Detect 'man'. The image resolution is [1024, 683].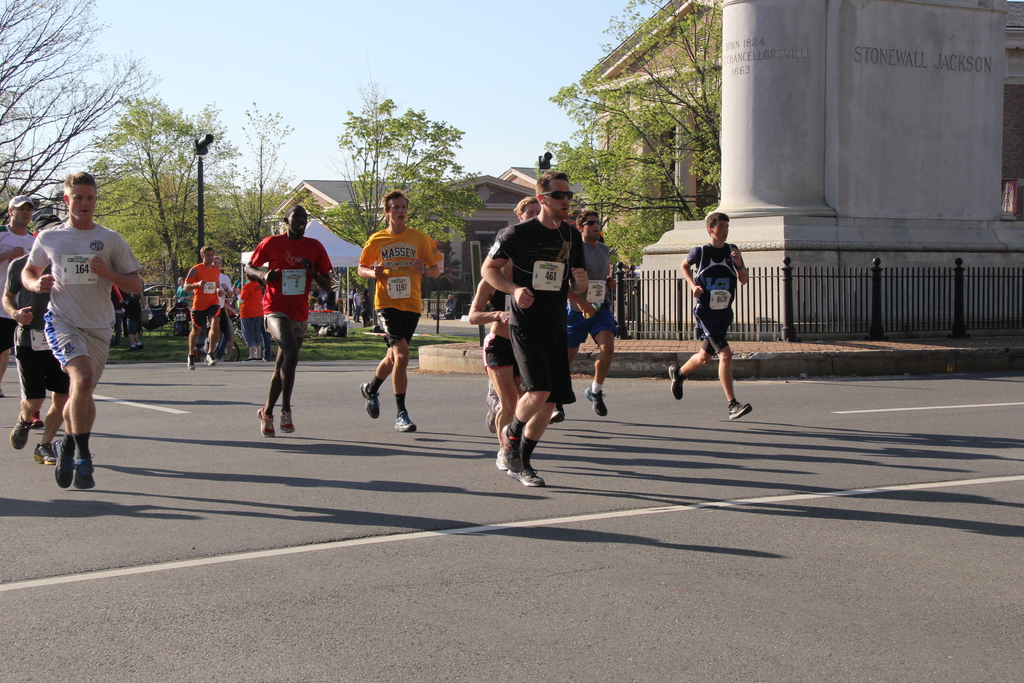
bbox=(356, 188, 442, 431).
